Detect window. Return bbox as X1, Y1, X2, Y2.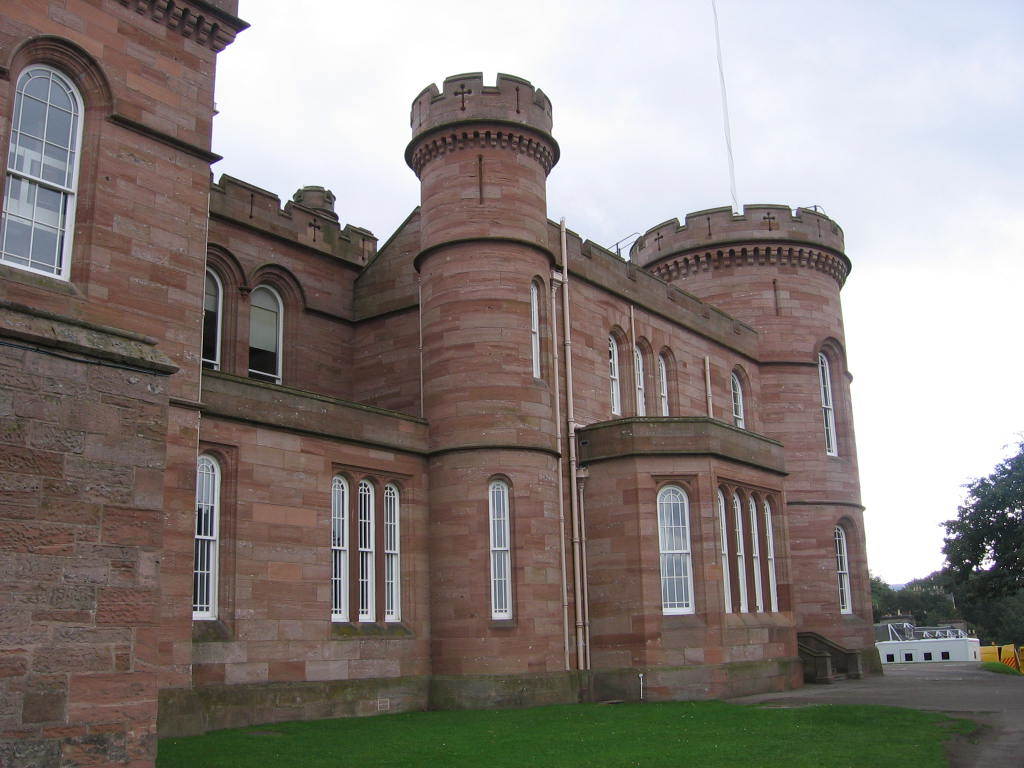
719, 489, 734, 614.
